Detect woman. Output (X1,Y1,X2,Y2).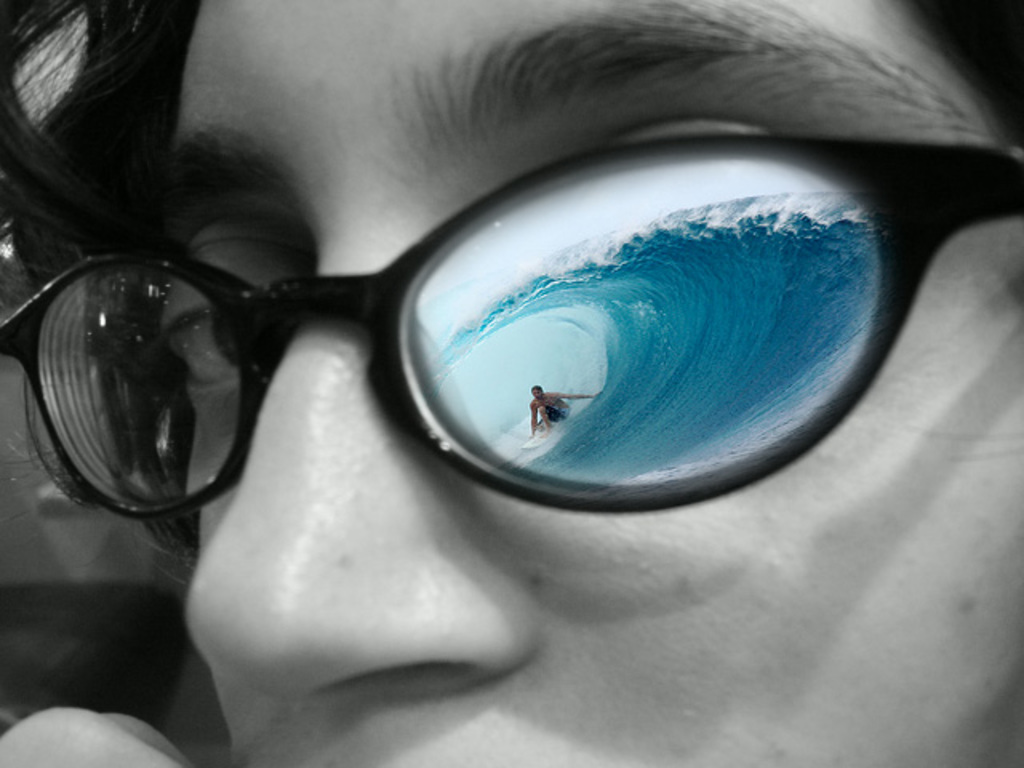
(0,0,1022,766).
